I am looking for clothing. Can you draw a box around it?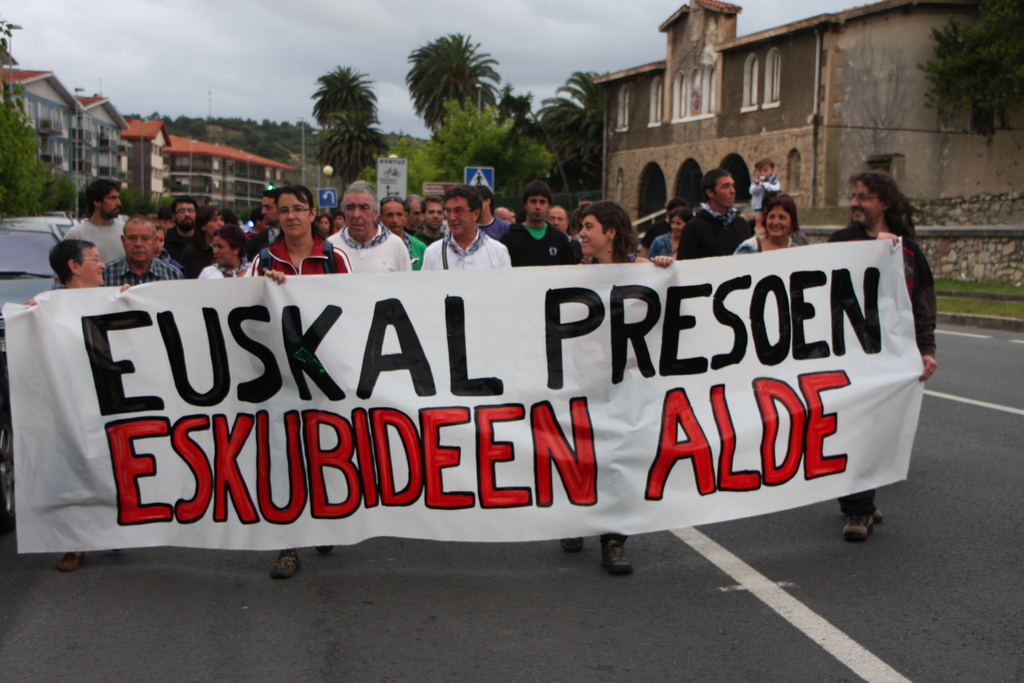
Sure, the bounding box is region(200, 258, 251, 281).
